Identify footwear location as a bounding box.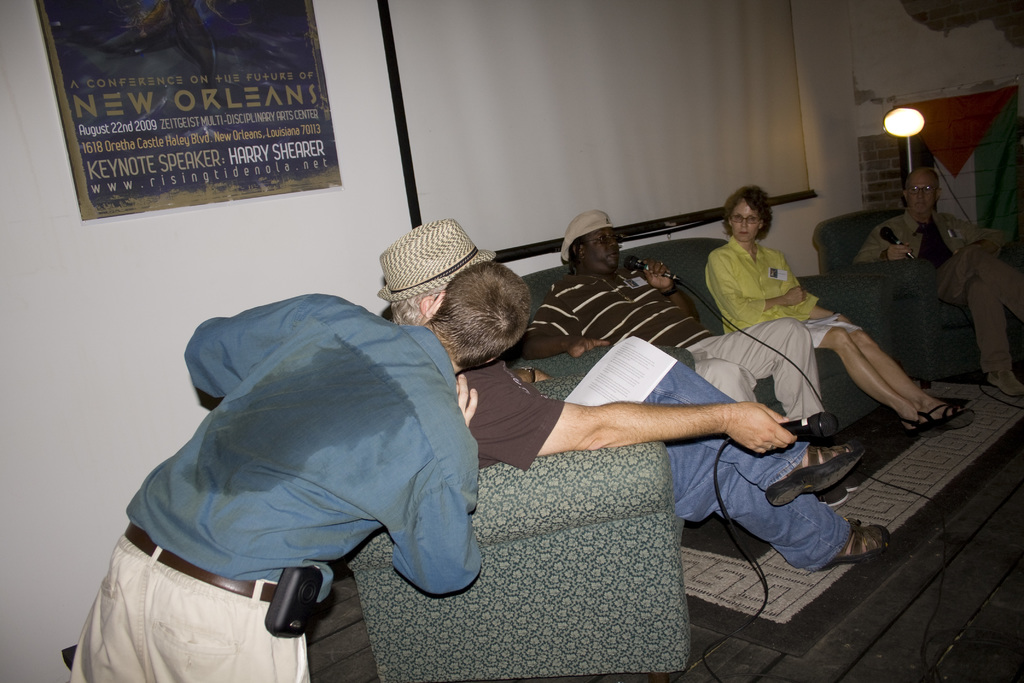
BBox(764, 440, 866, 509).
